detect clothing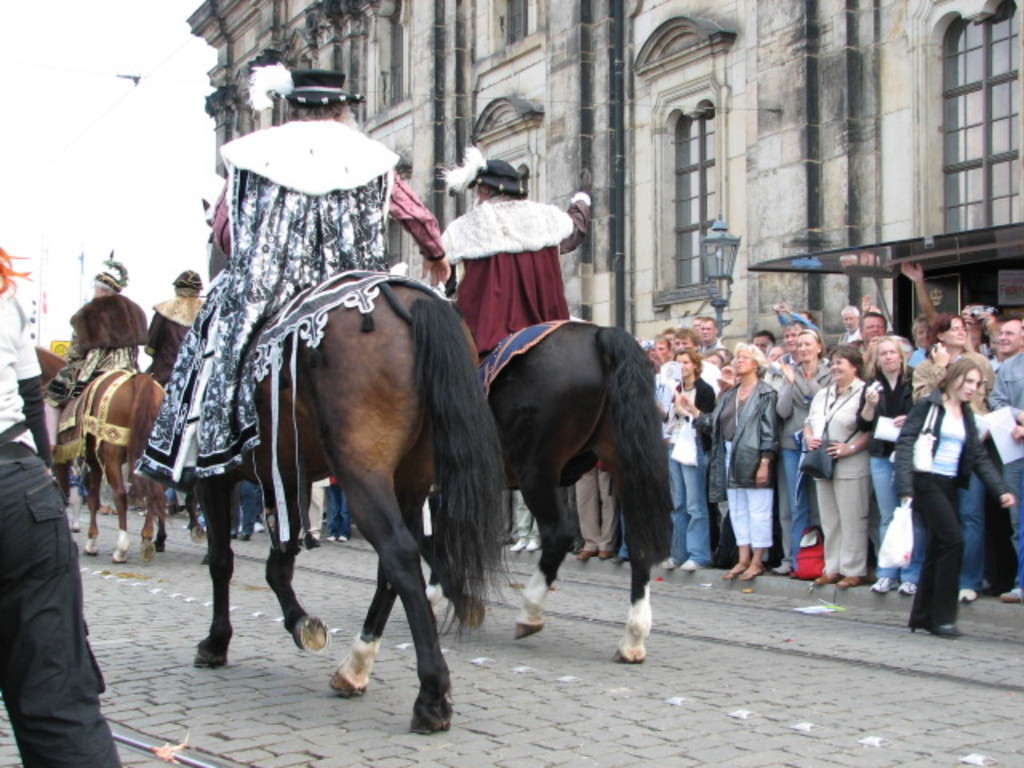
detection(664, 355, 726, 462)
